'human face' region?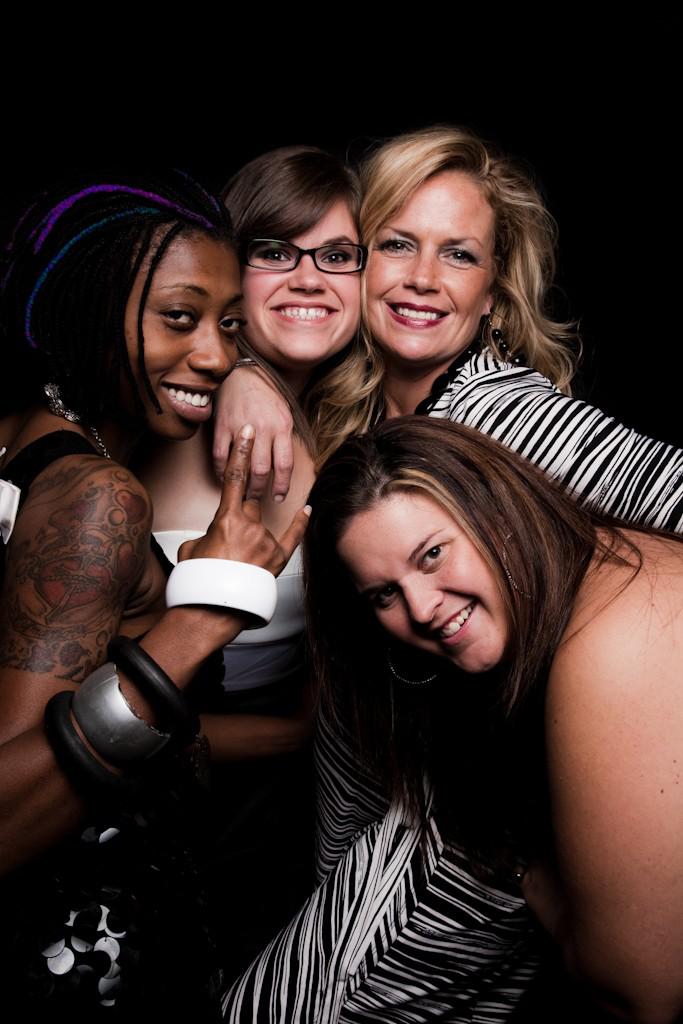
pyautogui.locateOnScreen(361, 161, 505, 370)
